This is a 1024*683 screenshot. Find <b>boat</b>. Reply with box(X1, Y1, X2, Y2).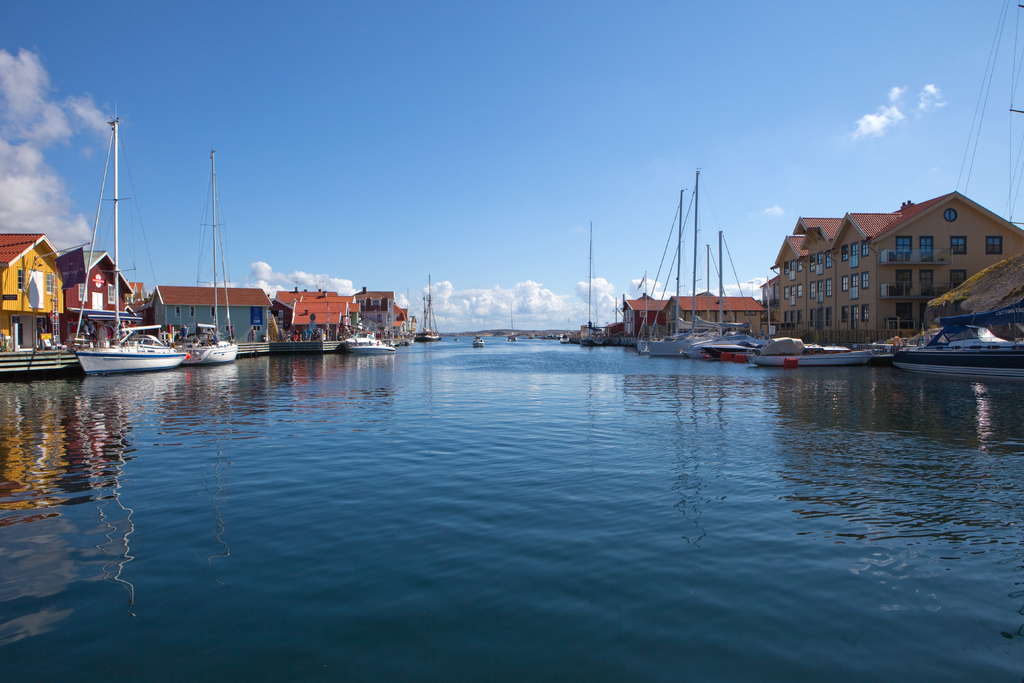
box(701, 342, 849, 359).
